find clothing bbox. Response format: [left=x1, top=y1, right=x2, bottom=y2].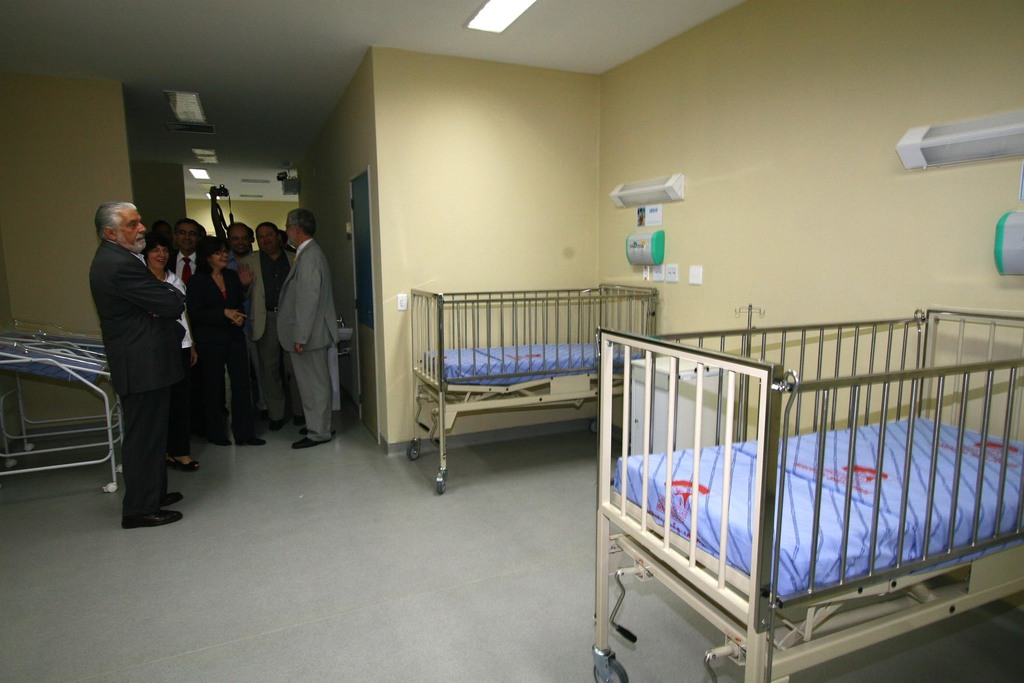
[left=276, top=243, right=339, bottom=439].
